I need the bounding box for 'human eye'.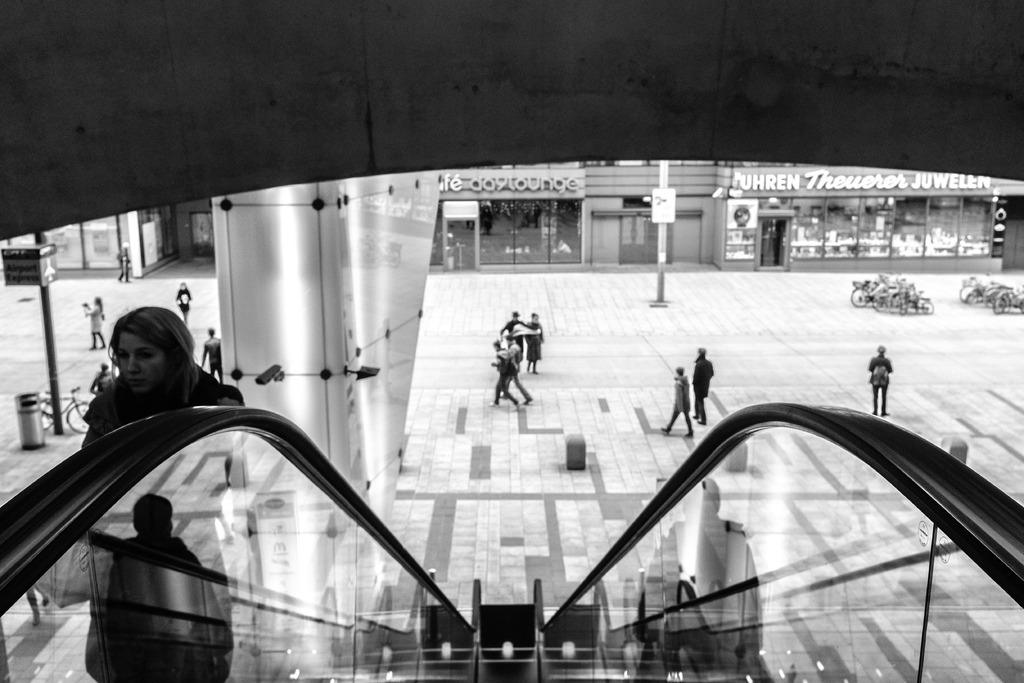
Here it is: x1=115 y1=350 x2=130 y2=362.
